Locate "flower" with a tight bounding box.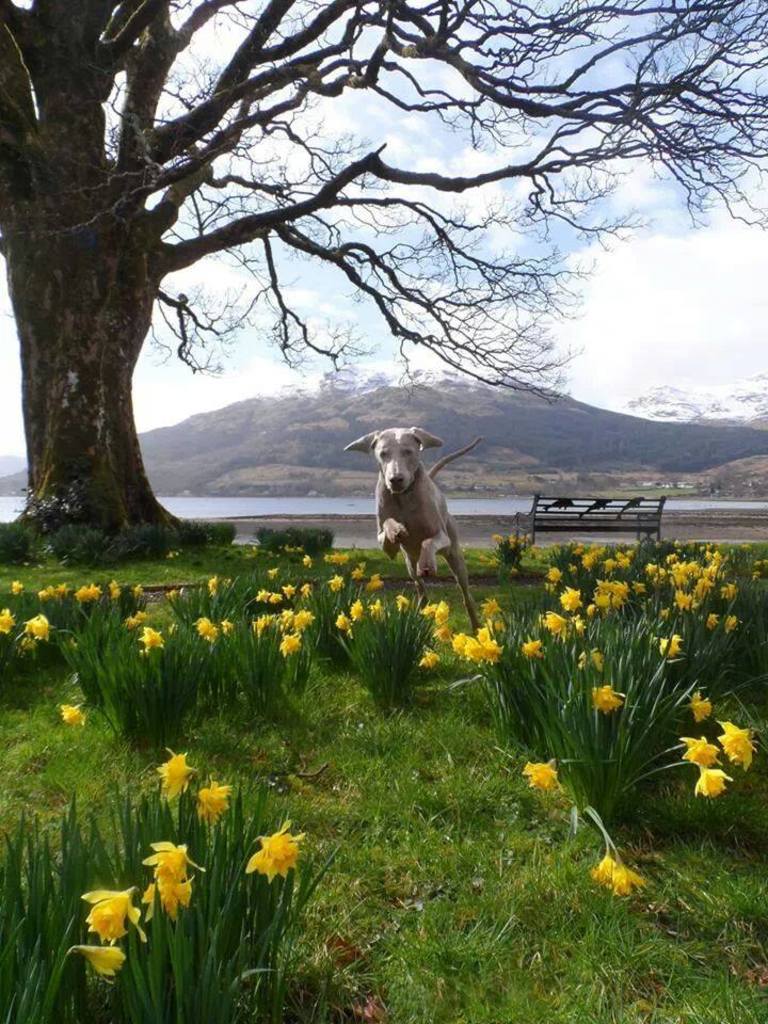
box=[79, 890, 150, 943].
